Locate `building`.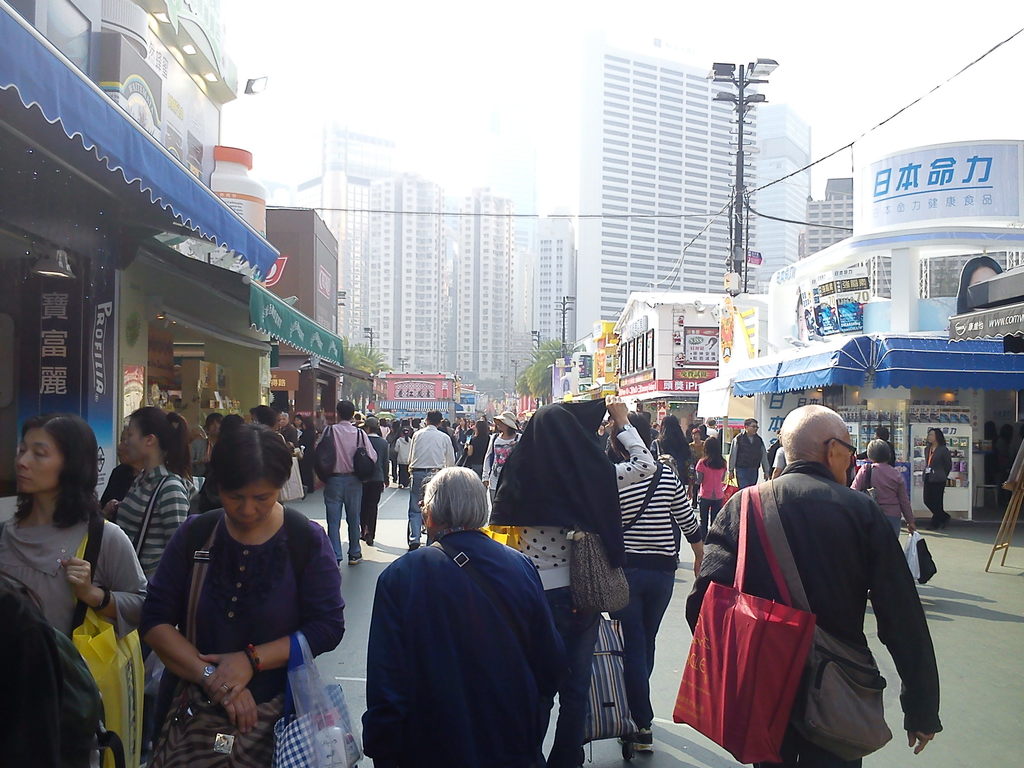
Bounding box: 309/140/380/362.
